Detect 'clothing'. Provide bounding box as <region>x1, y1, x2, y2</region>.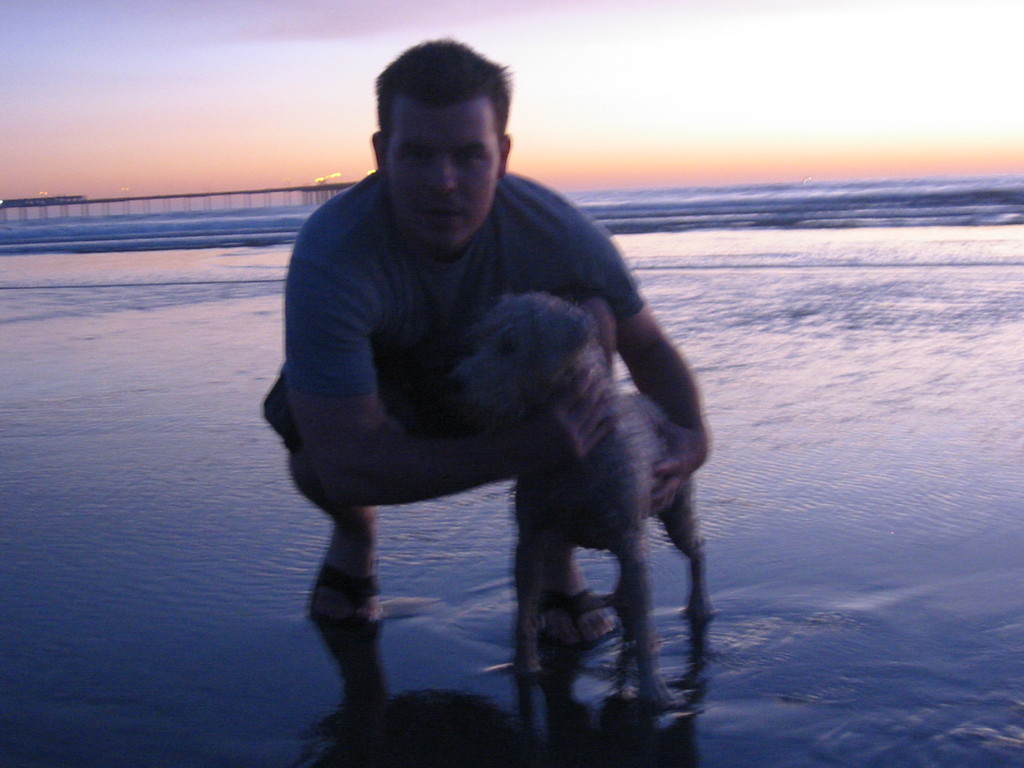
<region>262, 167, 643, 451</region>.
